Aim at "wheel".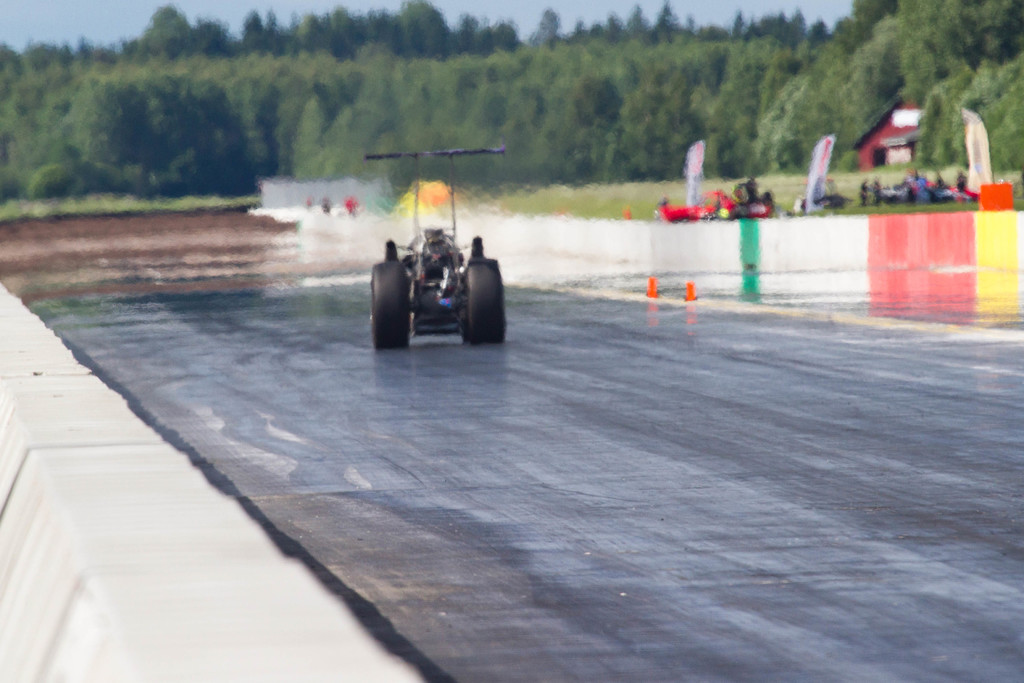
Aimed at bbox(459, 259, 509, 349).
